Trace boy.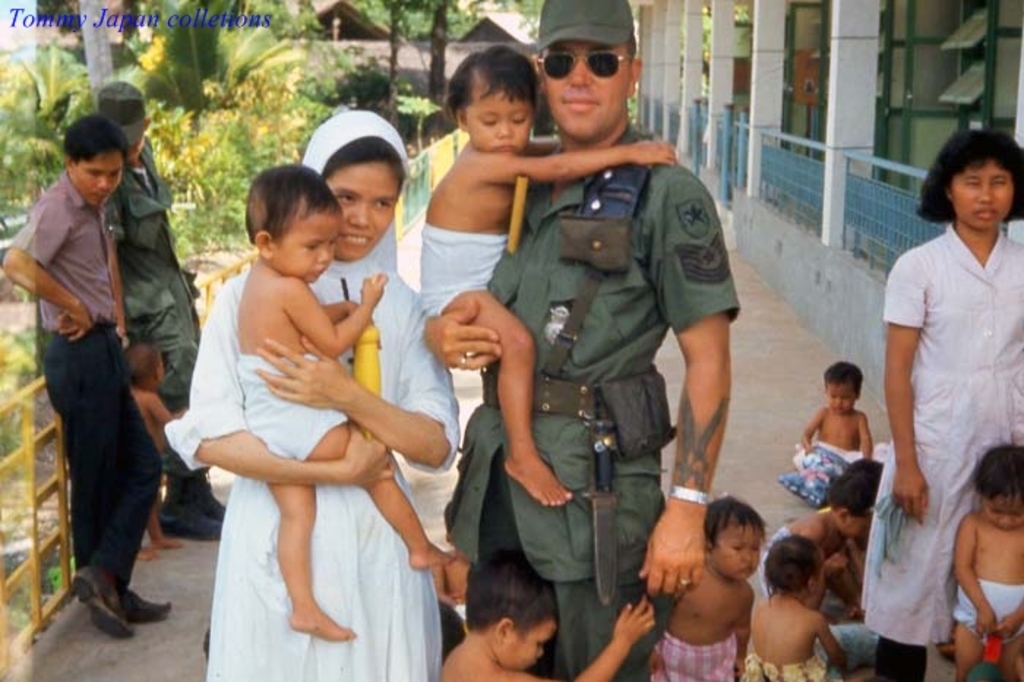
Traced to locate(797, 361, 876, 461).
